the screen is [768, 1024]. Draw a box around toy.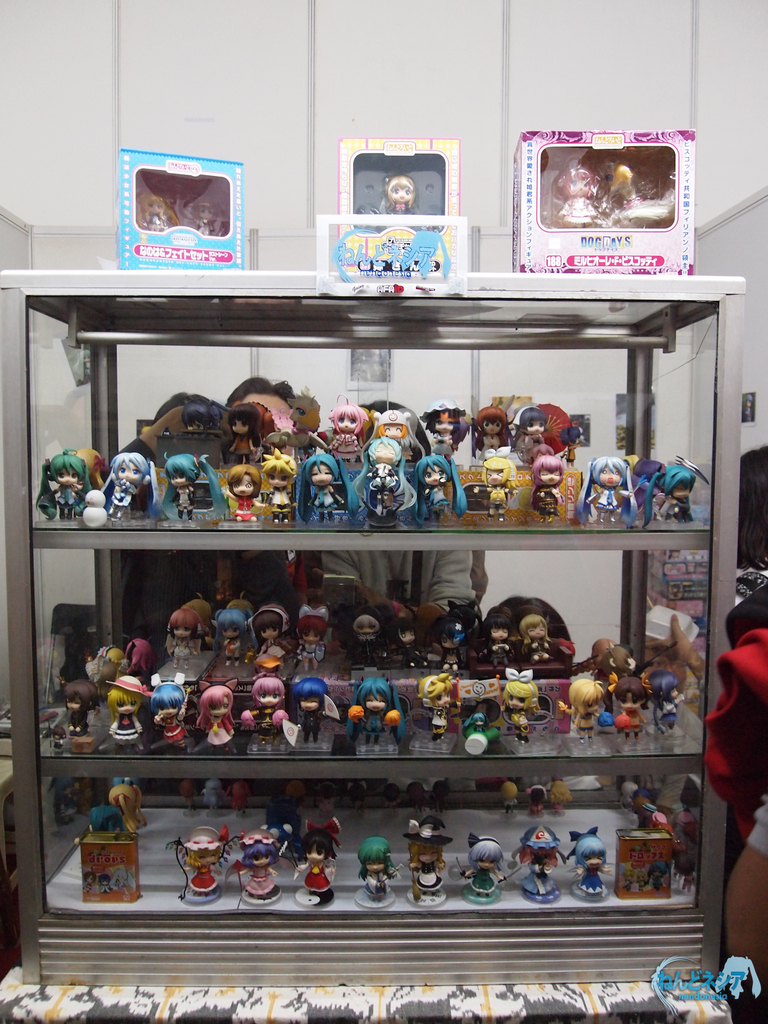
crop(385, 784, 404, 809).
